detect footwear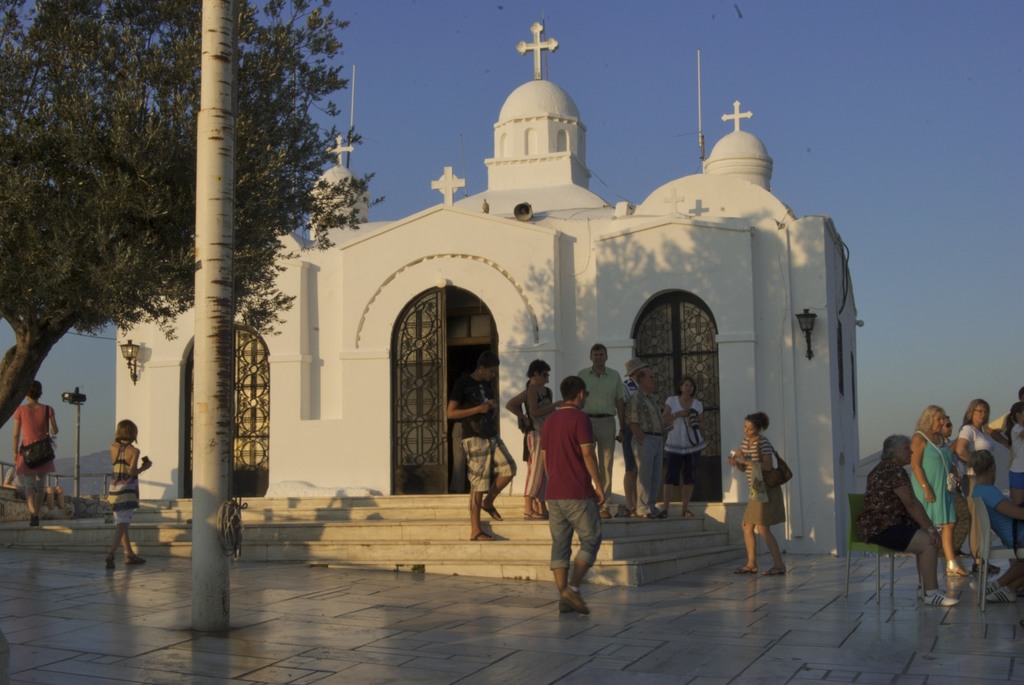
rect(28, 511, 38, 529)
